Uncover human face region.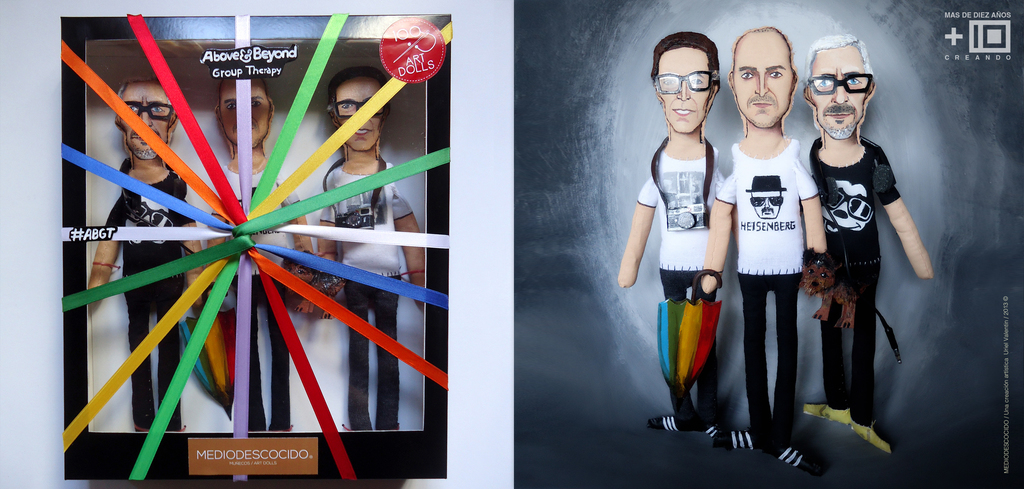
Uncovered: [left=330, top=75, right=388, bottom=151].
